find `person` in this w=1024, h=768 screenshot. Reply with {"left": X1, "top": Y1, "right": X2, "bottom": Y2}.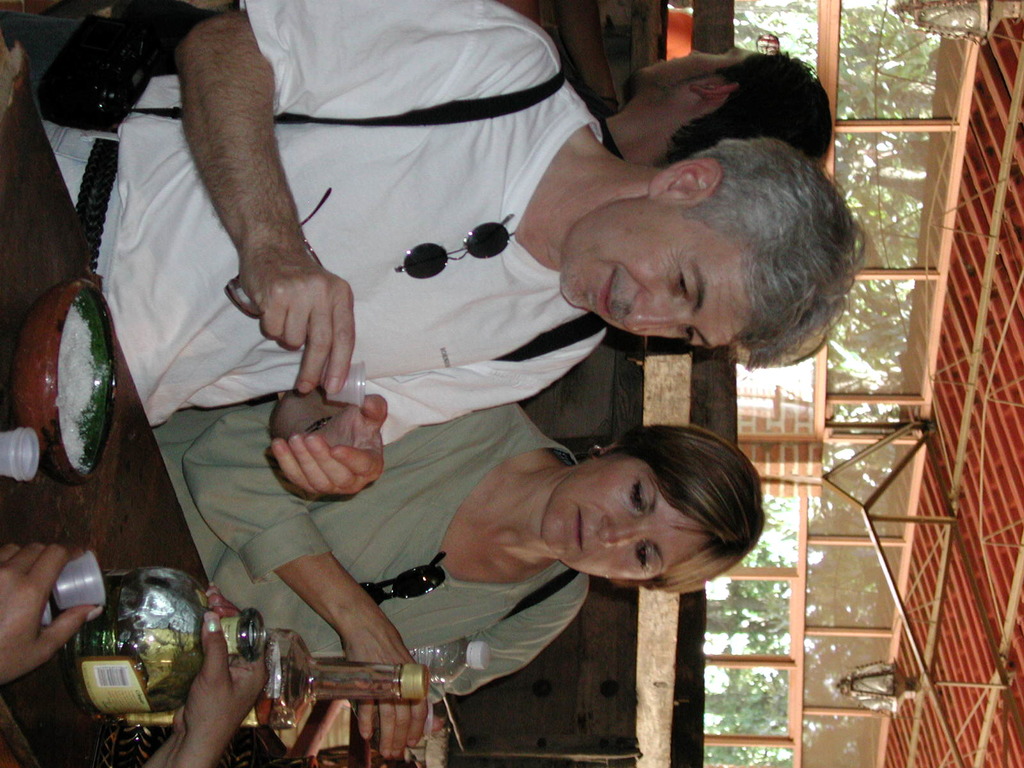
{"left": 146, "top": 394, "right": 768, "bottom": 765}.
